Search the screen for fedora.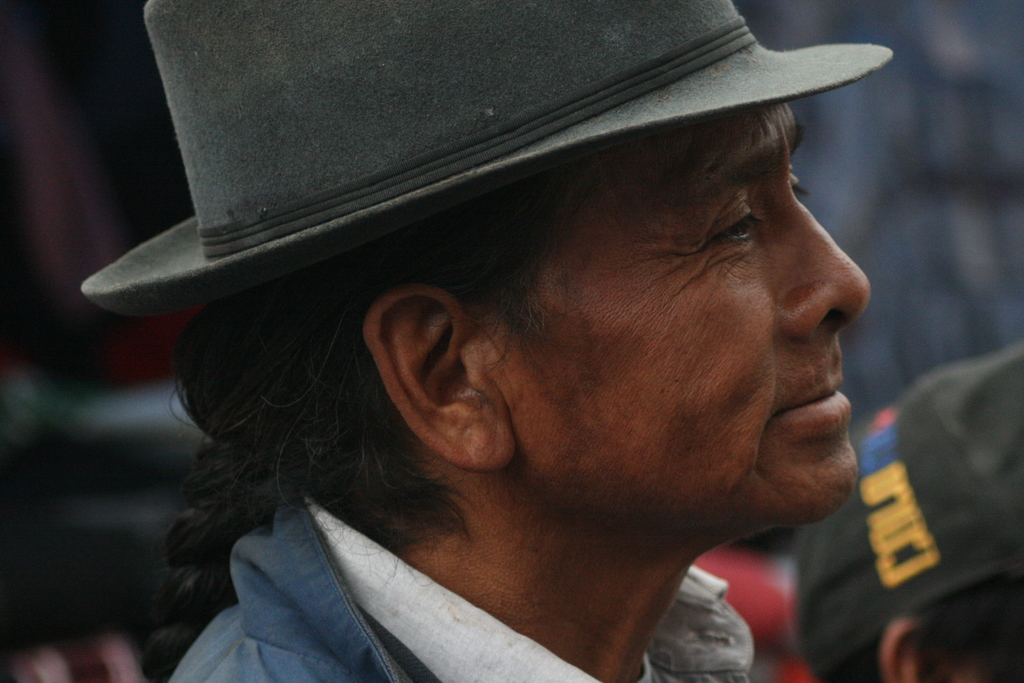
Found at select_region(80, 3, 893, 320).
